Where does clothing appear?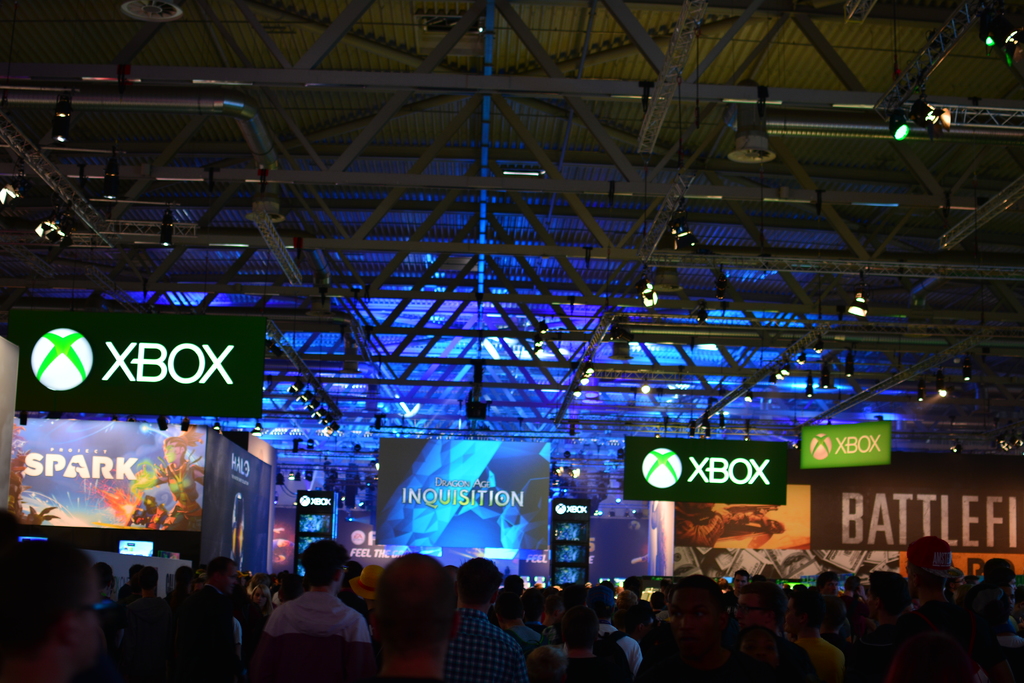
Appears at (248,588,365,674).
